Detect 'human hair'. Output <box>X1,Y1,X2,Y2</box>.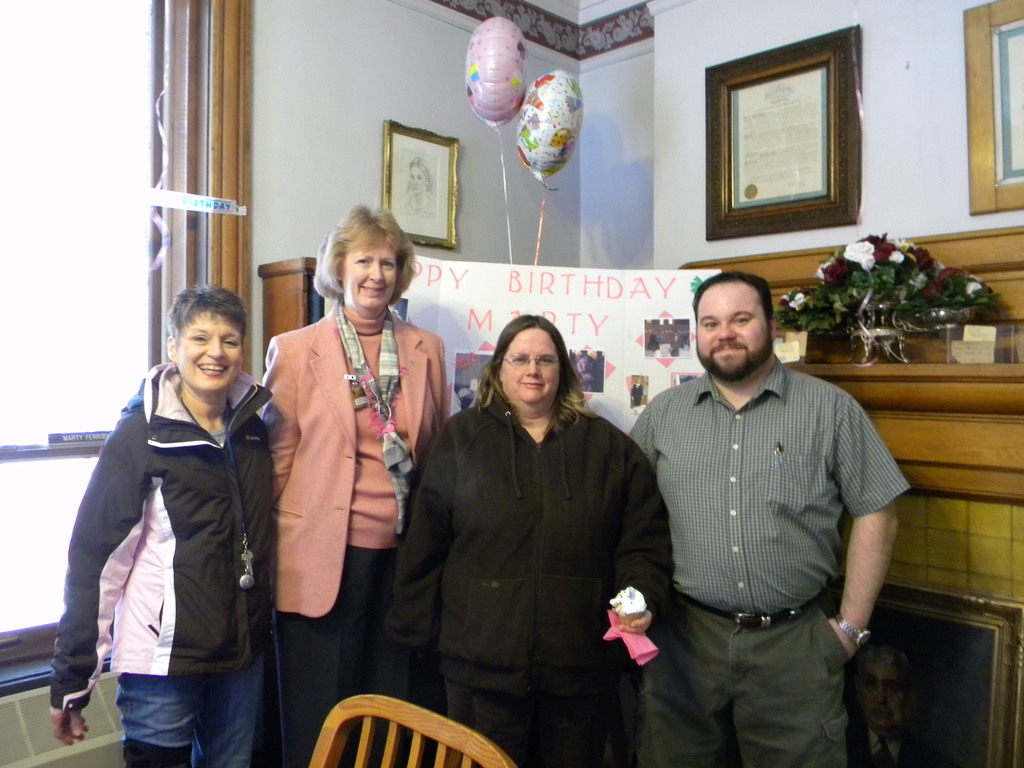
<box>304,200,401,313</box>.
